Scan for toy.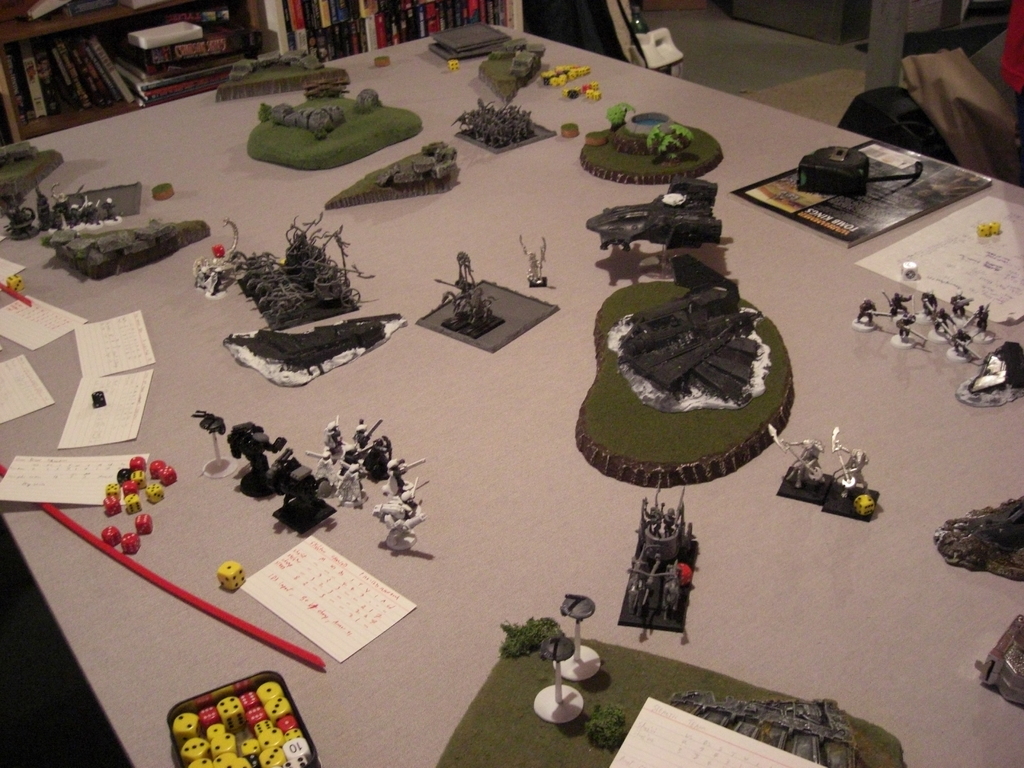
Scan result: {"x1": 124, "y1": 537, "x2": 134, "y2": 549}.
